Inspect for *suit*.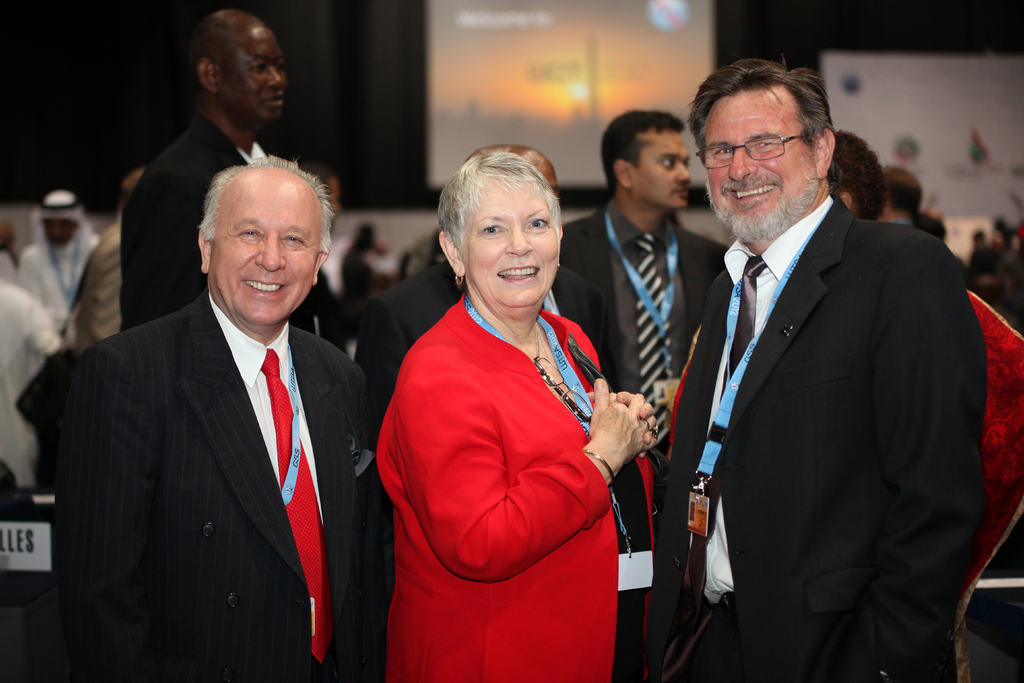
Inspection: {"left": 650, "top": 94, "right": 901, "bottom": 670}.
